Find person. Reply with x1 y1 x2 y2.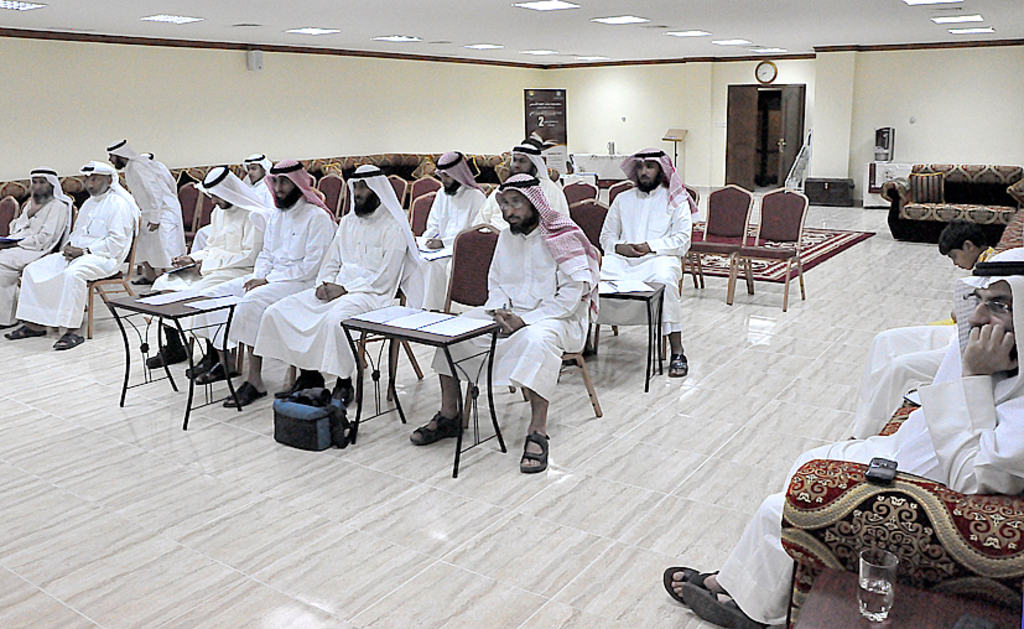
411 177 599 475.
